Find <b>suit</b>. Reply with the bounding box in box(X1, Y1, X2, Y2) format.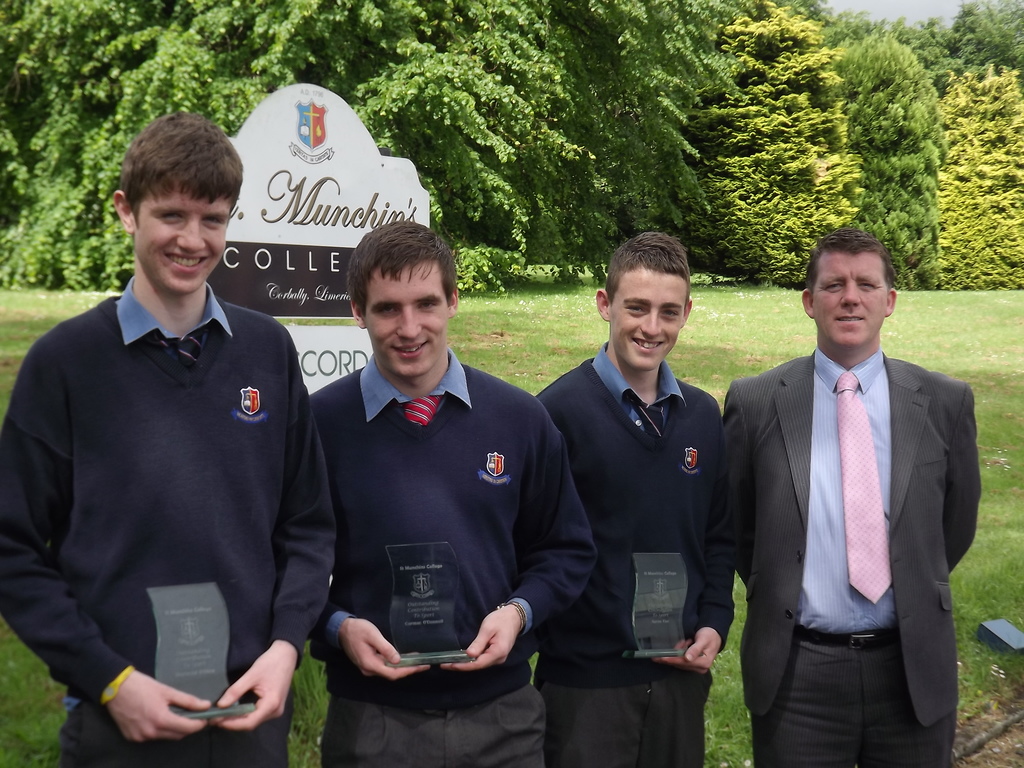
box(741, 298, 974, 735).
